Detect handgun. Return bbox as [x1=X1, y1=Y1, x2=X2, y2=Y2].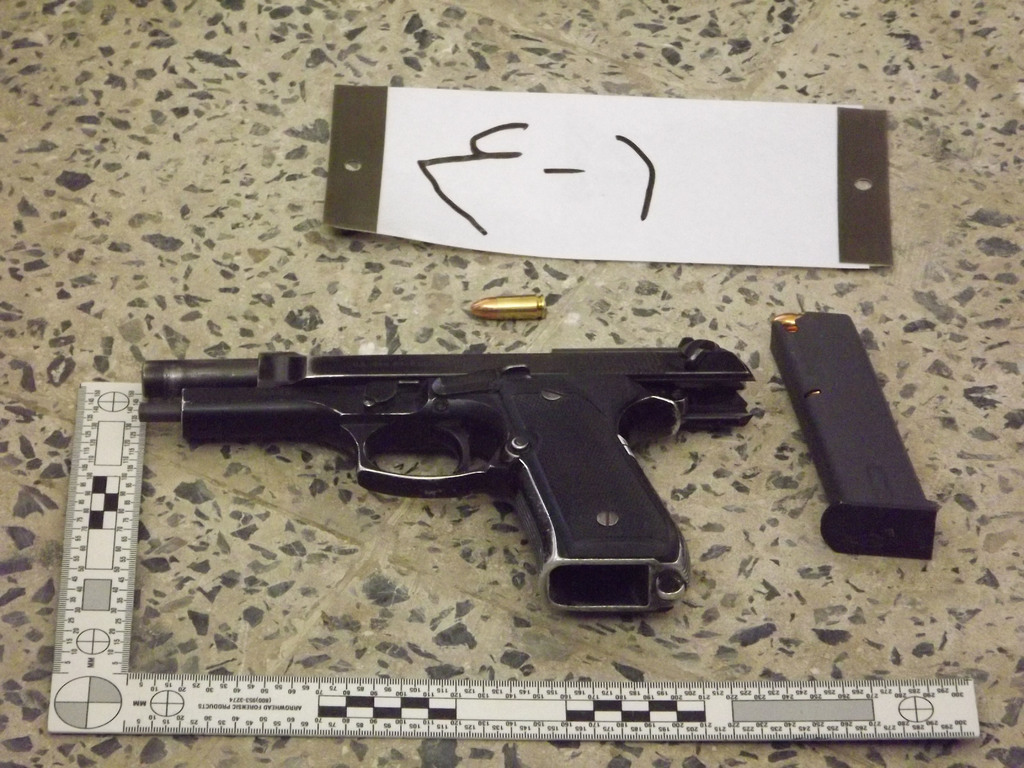
[x1=139, y1=335, x2=756, y2=615].
